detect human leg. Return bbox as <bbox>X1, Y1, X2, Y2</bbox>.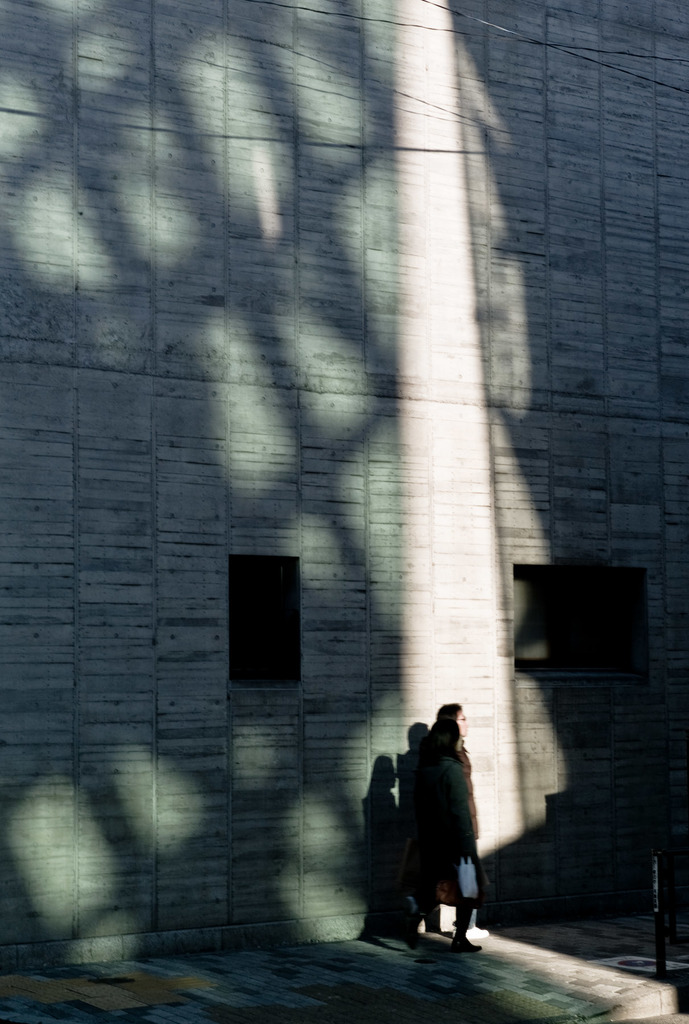
<bbox>456, 856, 484, 952</bbox>.
